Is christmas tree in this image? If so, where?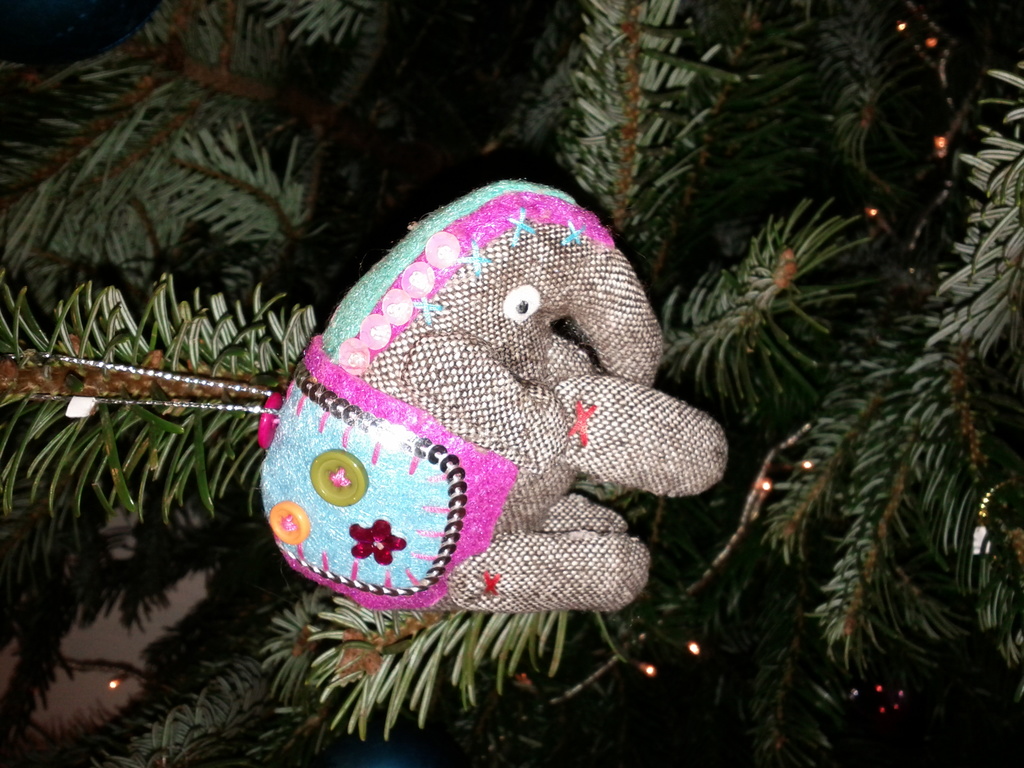
Yes, at x1=0 y1=0 x2=1023 y2=767.
